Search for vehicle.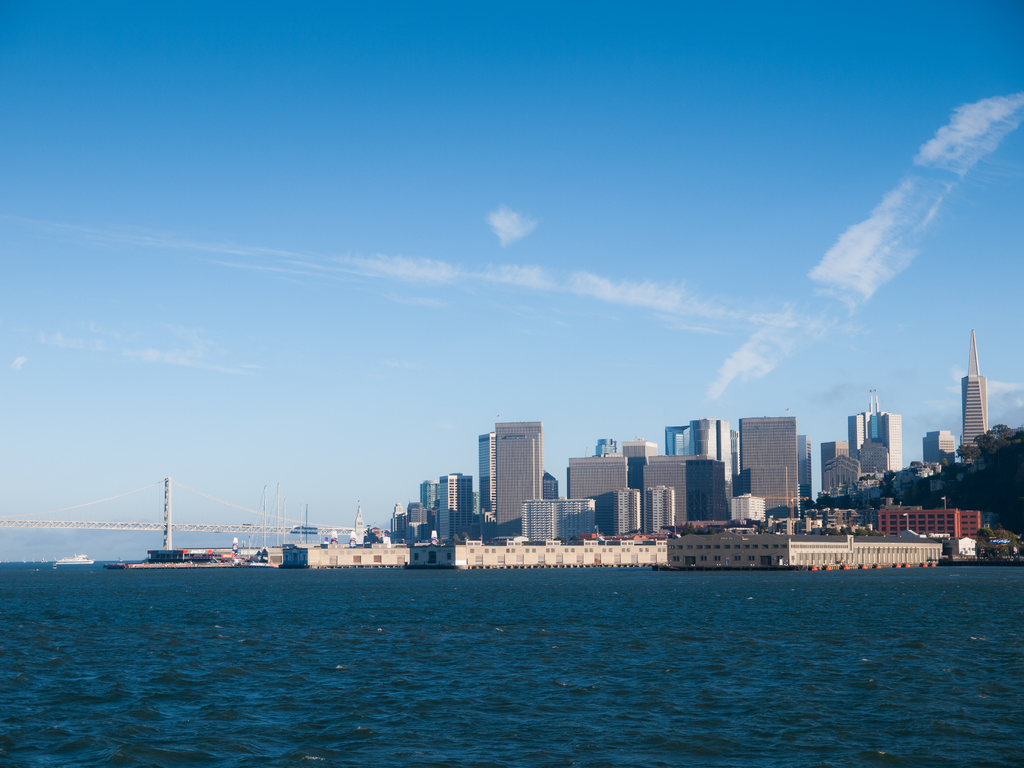
Found at rect(253, 479, 319, 543).
